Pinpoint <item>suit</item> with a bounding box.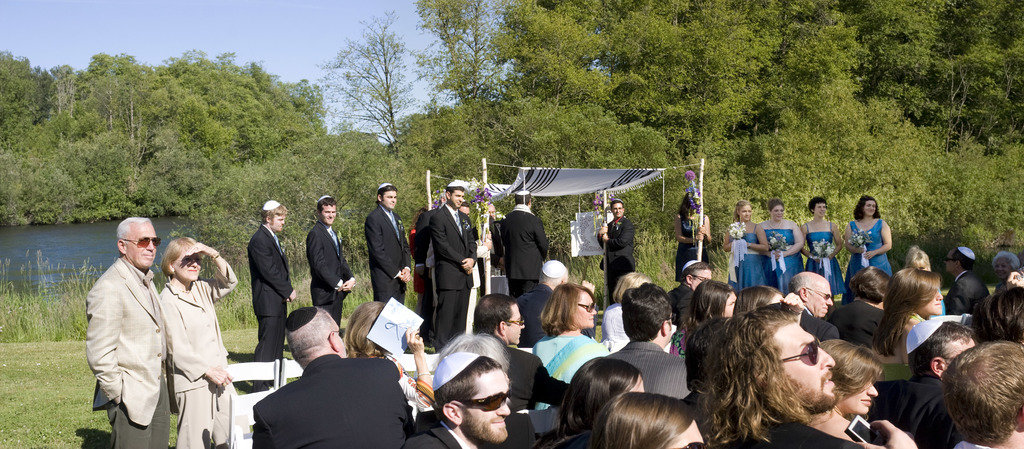
box=[249, 227, 295, 368].
